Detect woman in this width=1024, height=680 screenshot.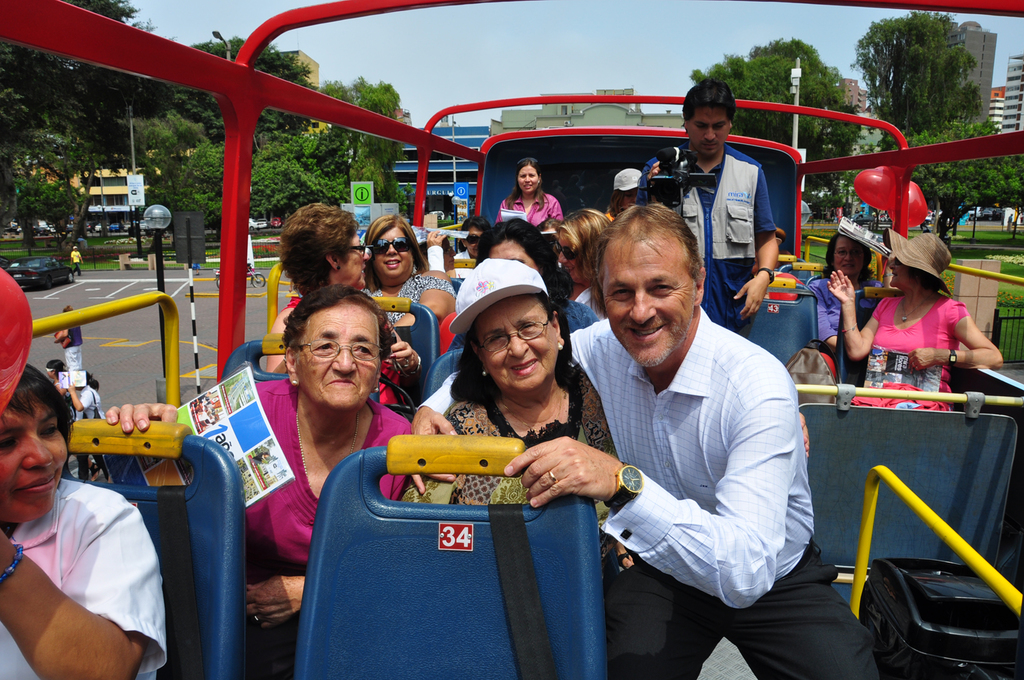
Detection: [x1=451, y1=229, x2=496, y2=267].
